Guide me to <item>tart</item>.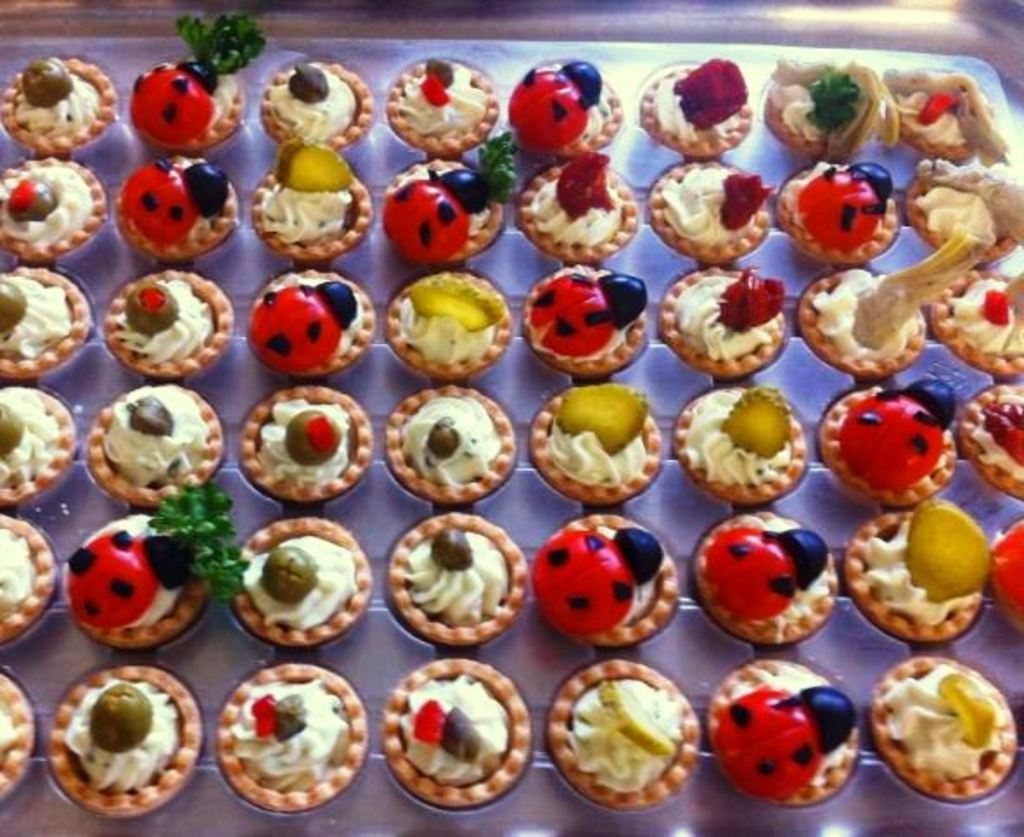
Guidance: crop(114, 152, 246, 256).
